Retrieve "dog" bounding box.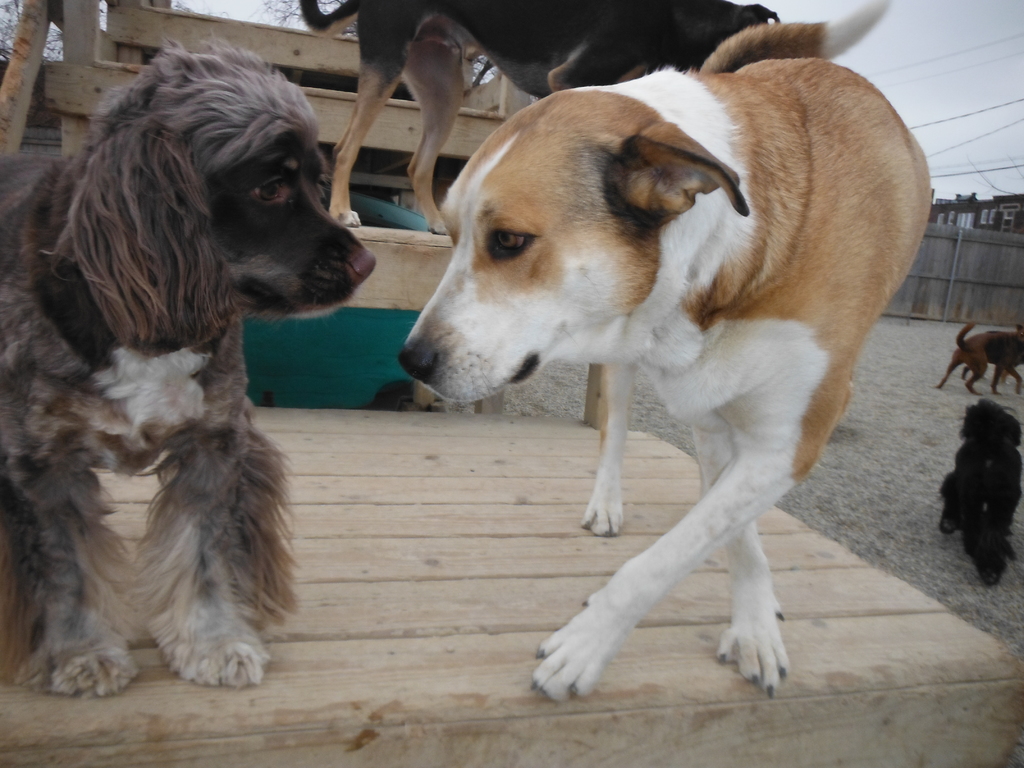
Bounding box: (963, 326, 1023, 386).
